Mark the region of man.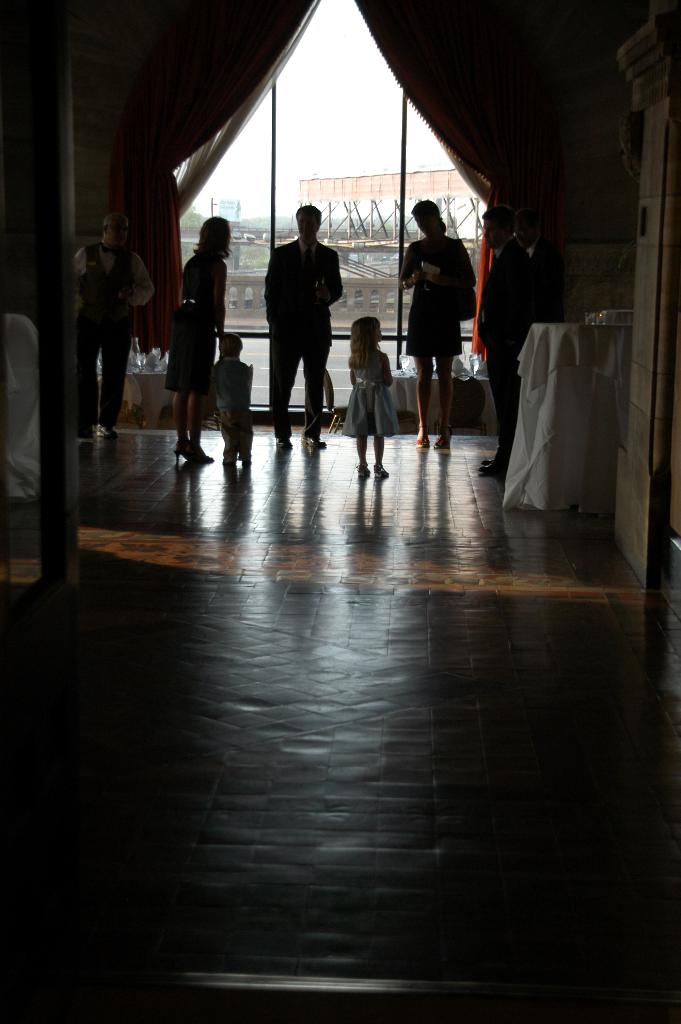
Region: (76,212,156,442).
